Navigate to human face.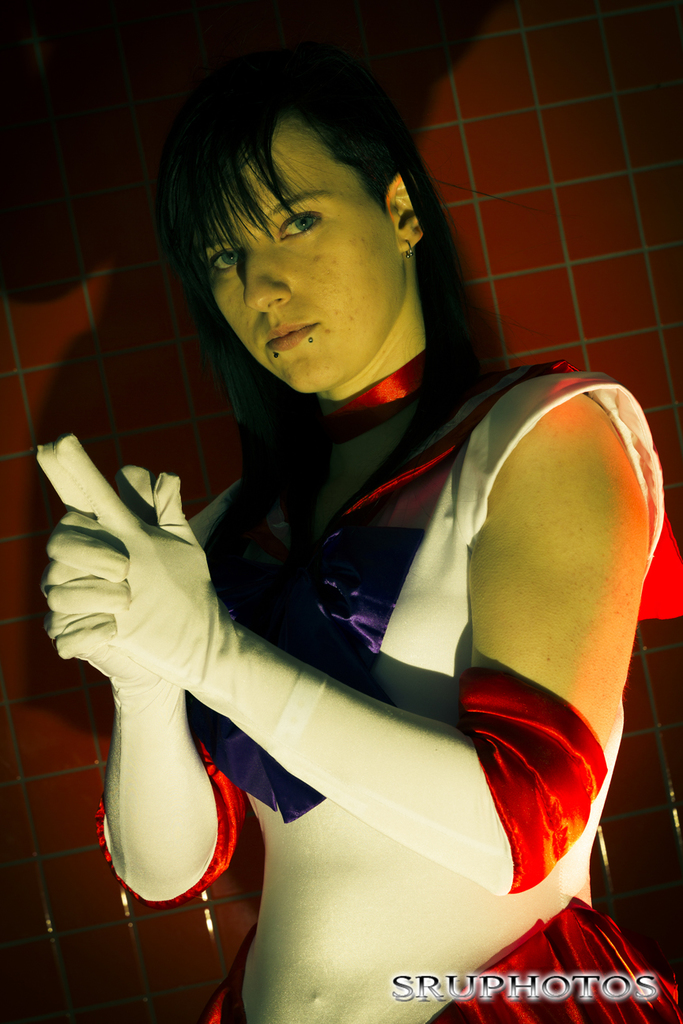
Navigation target: pyautogui.locateOnScreen(204, 109, 410, 393).
